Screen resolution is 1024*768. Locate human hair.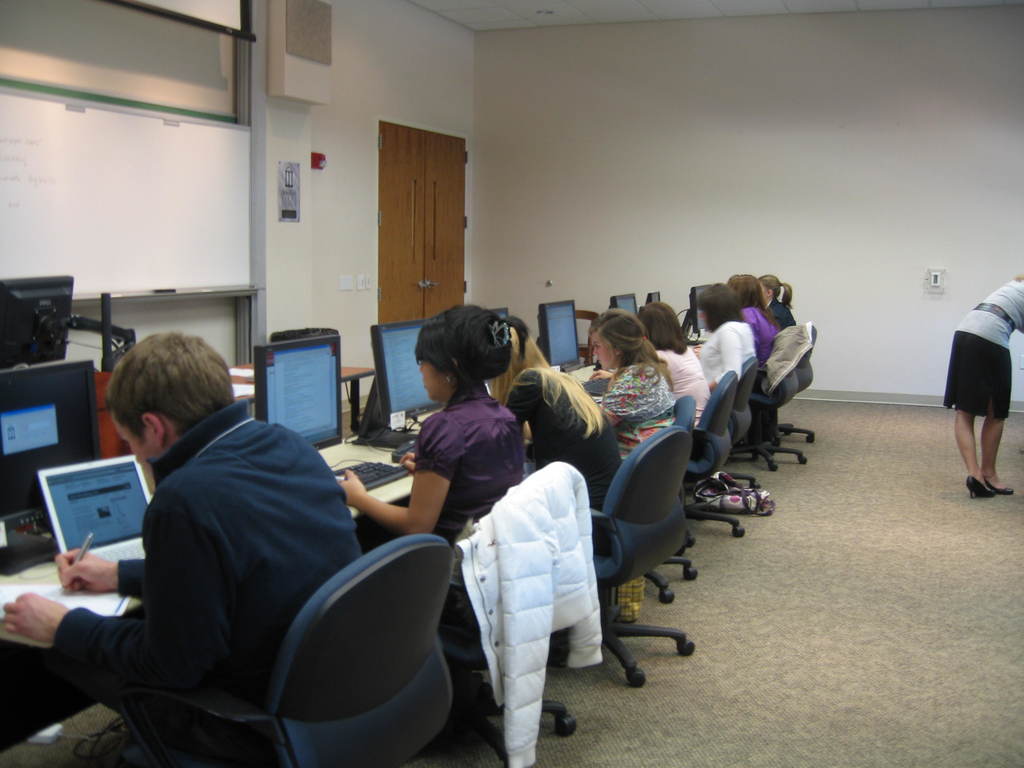
bbox=[686, 280, 740, 329].
